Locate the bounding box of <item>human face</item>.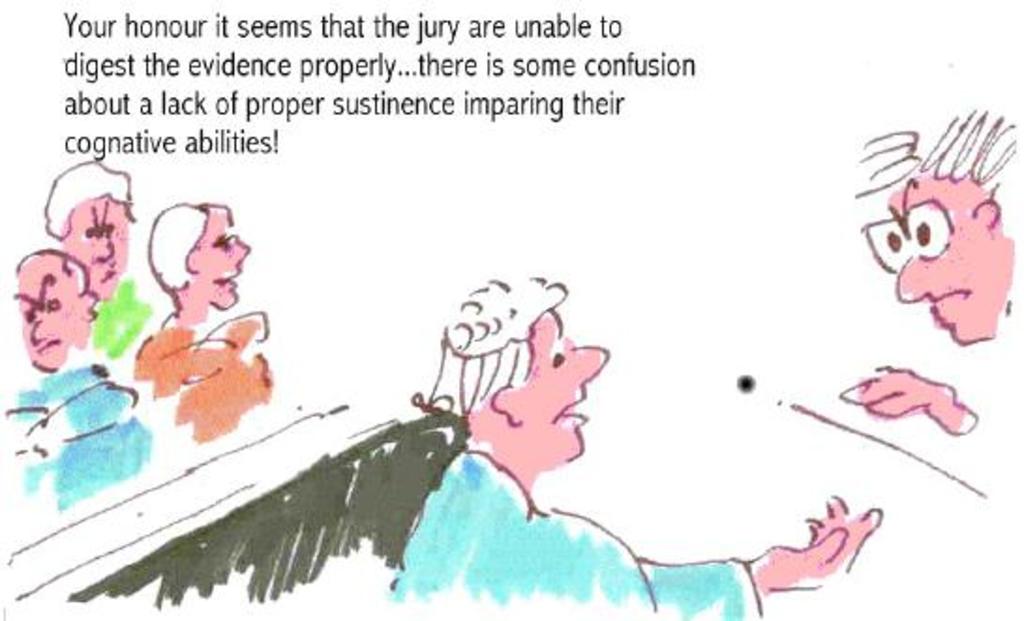
Bounding box: {"left": 520, "top": 311, "right": 613, "bottom": 471}.
